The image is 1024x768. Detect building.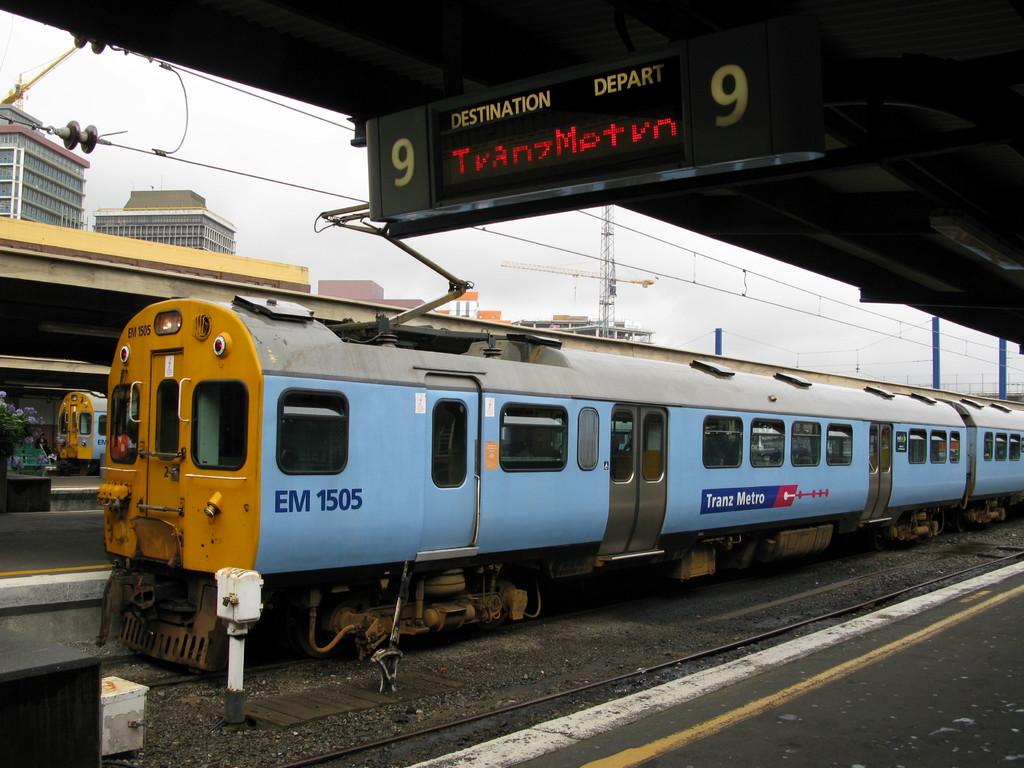
Detection: crop(0, 105, 95, 224).
